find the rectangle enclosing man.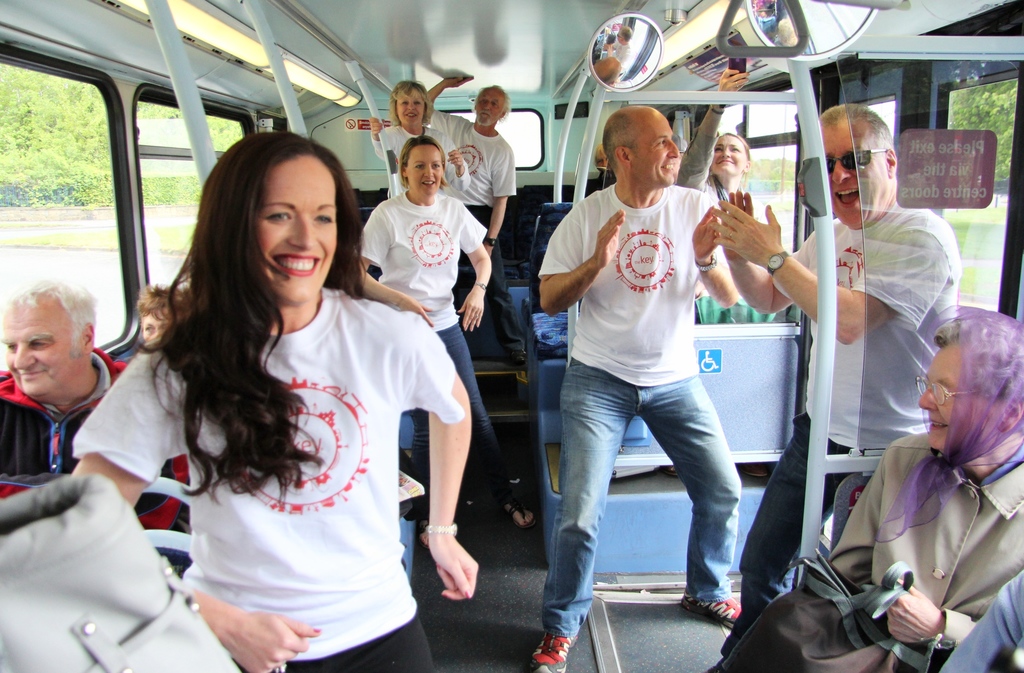
<box>0,282,189,527</box>.
